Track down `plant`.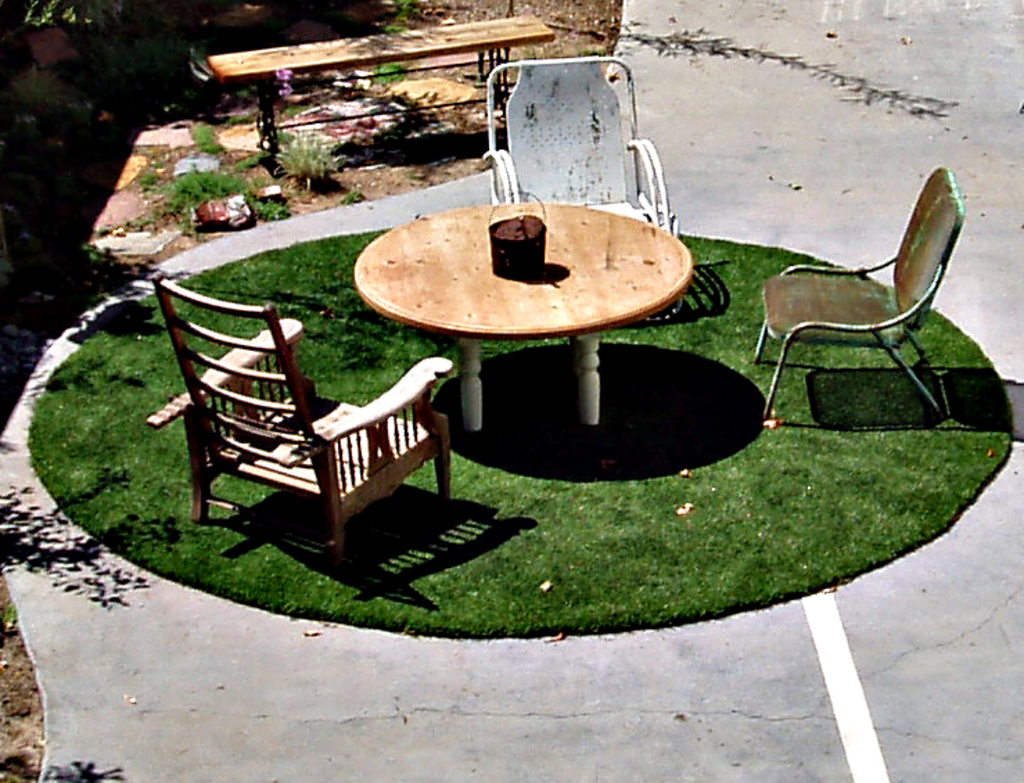
Tracked to [152,162,252,225].
